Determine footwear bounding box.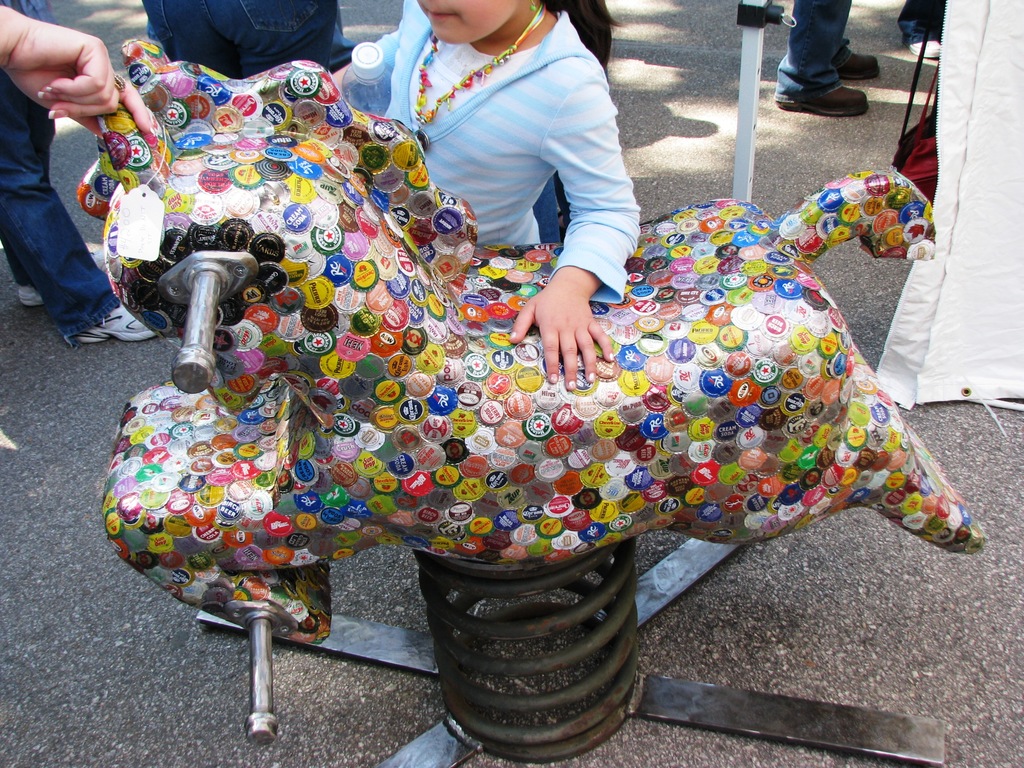
Determined: box=[913, 34, 950, 56].
